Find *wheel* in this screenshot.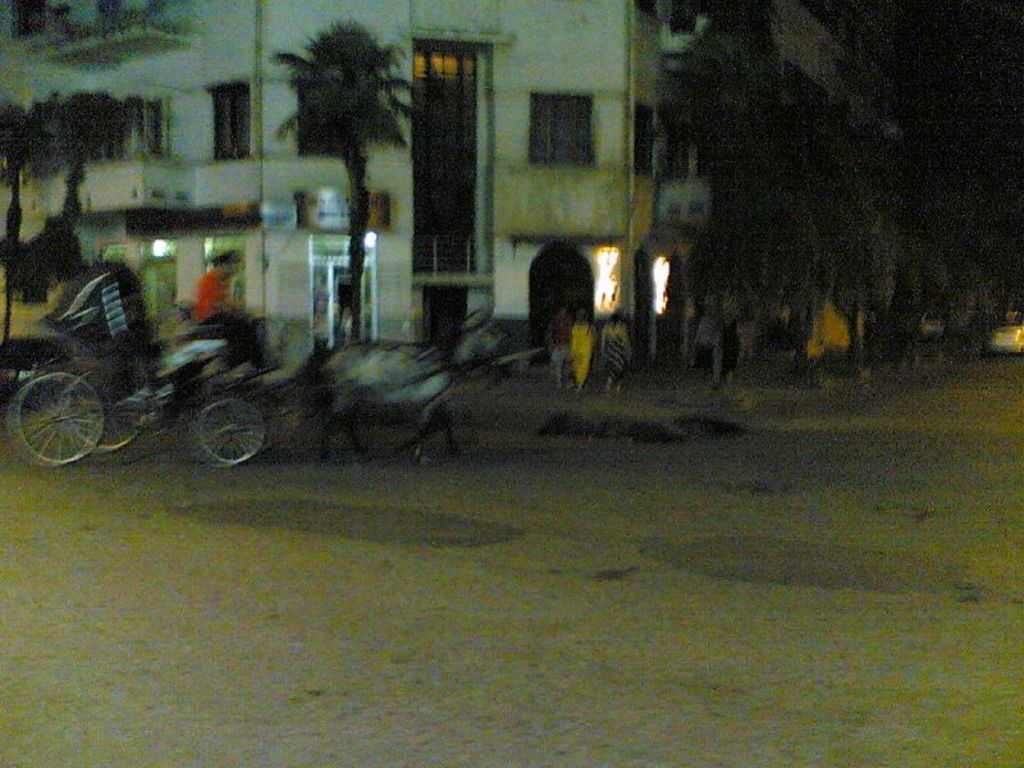
The bounding box for *wheel* is bbox(64, 379, 143, 449).
